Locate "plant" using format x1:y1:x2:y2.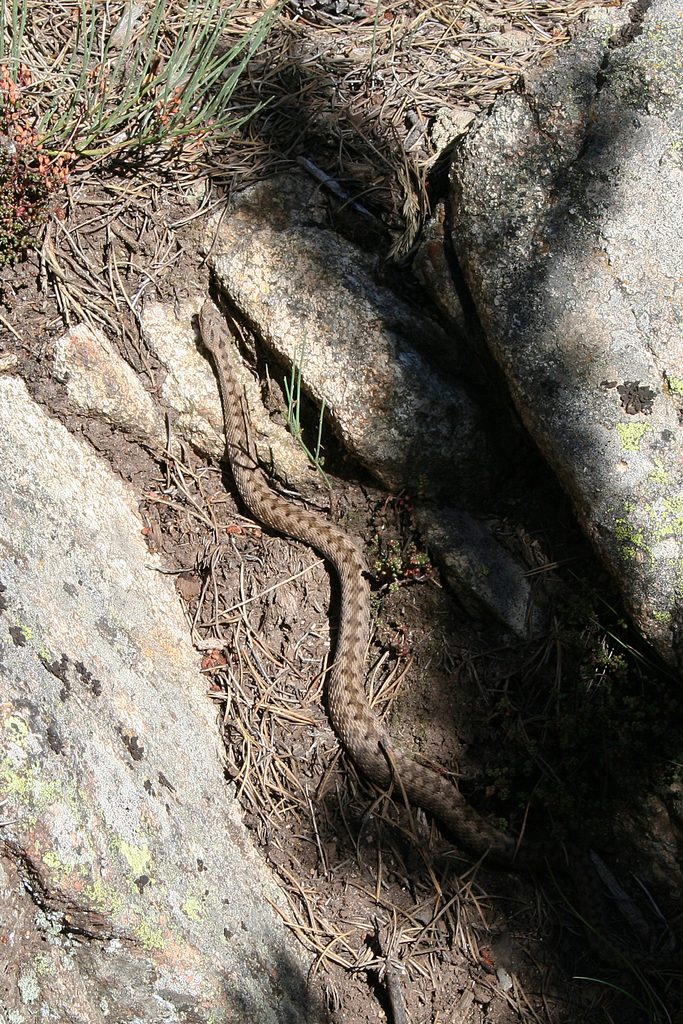
270:360:328:474.
